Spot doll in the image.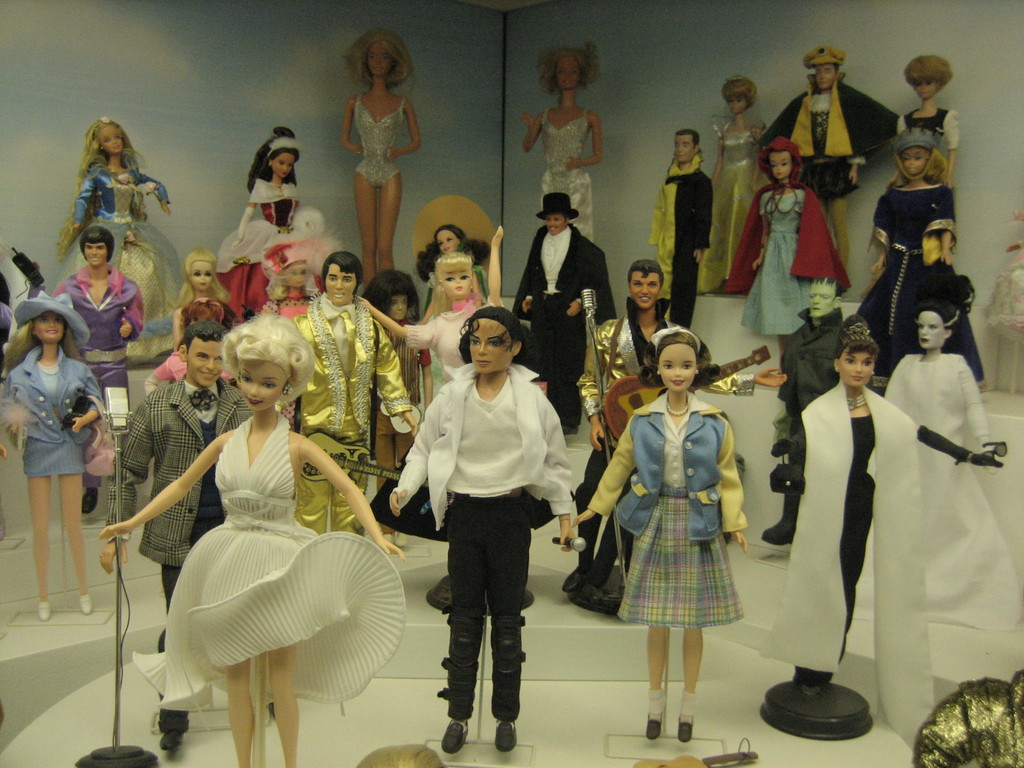
doll found at 698:70:780:299.
